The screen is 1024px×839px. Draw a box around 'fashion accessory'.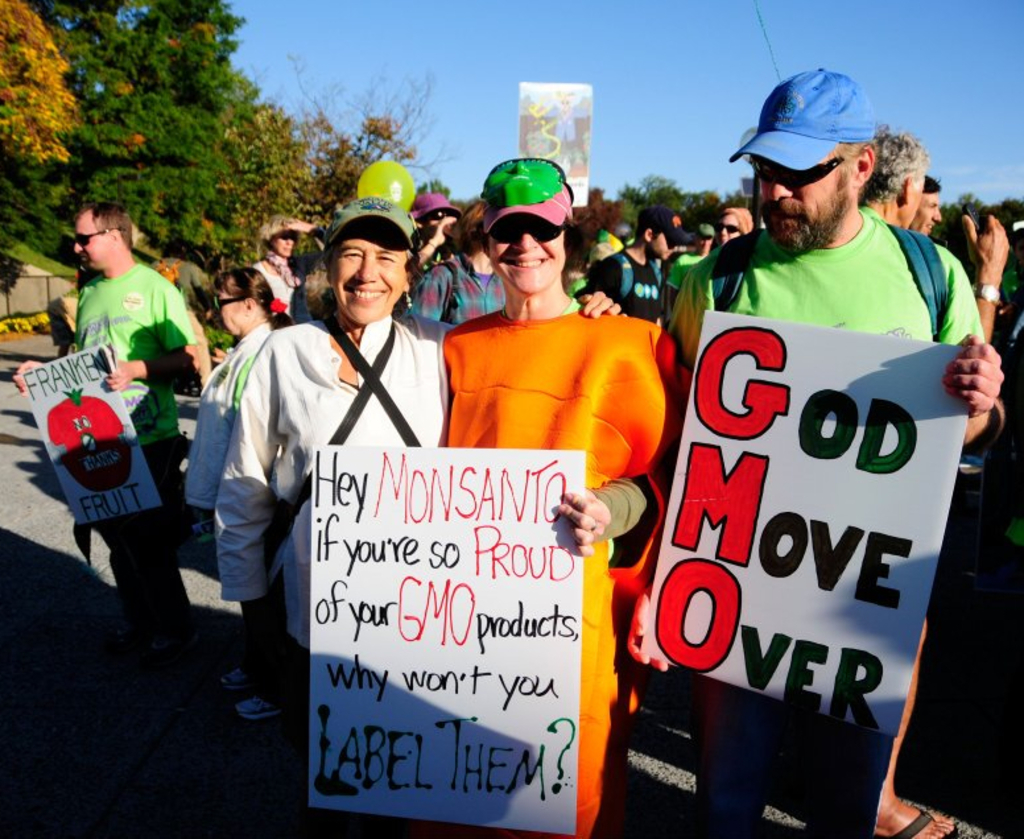
rect(71, 232, 120, 247).
